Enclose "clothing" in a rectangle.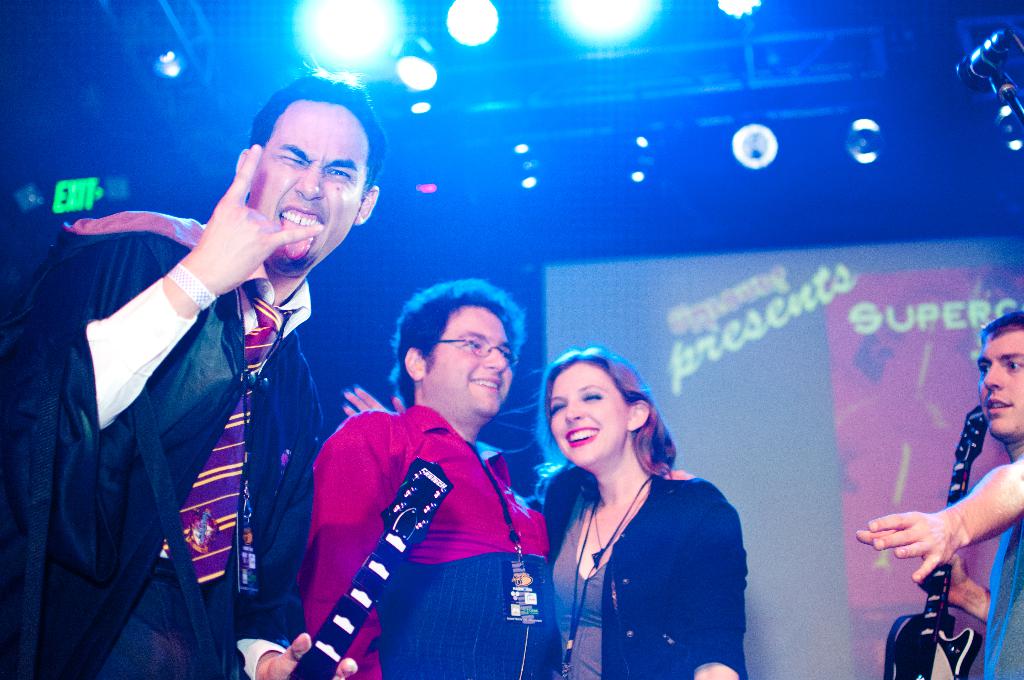
Rect(1, 209, 324, 679).
